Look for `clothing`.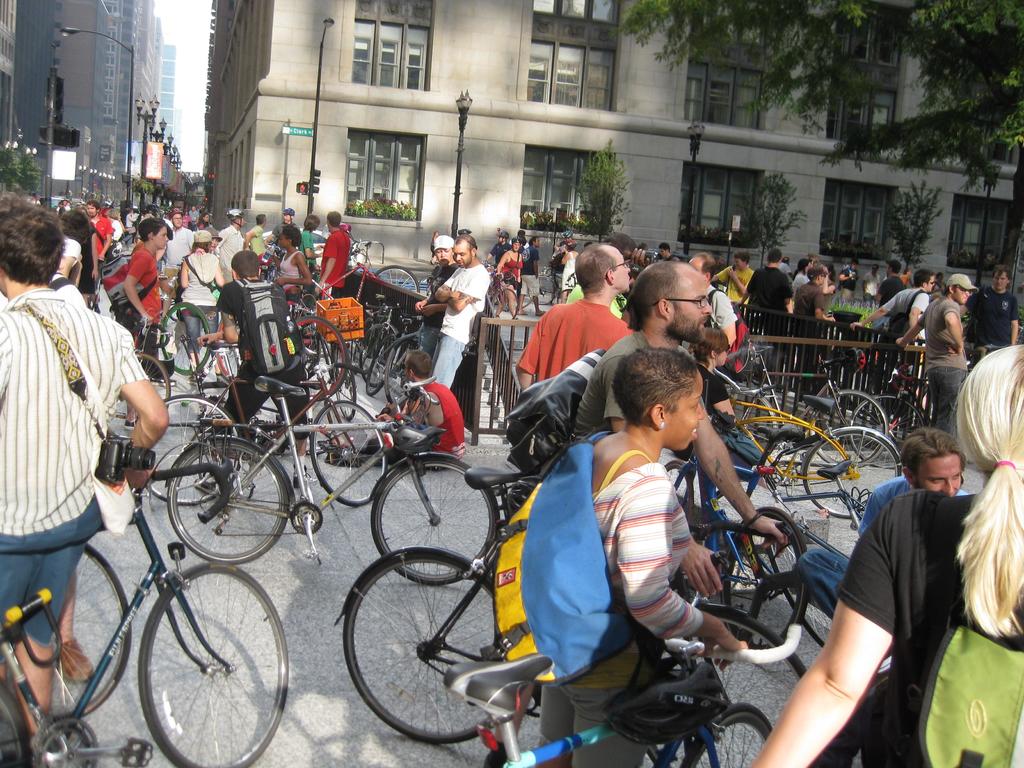
Found: locate(241, 227, 265, 262).
